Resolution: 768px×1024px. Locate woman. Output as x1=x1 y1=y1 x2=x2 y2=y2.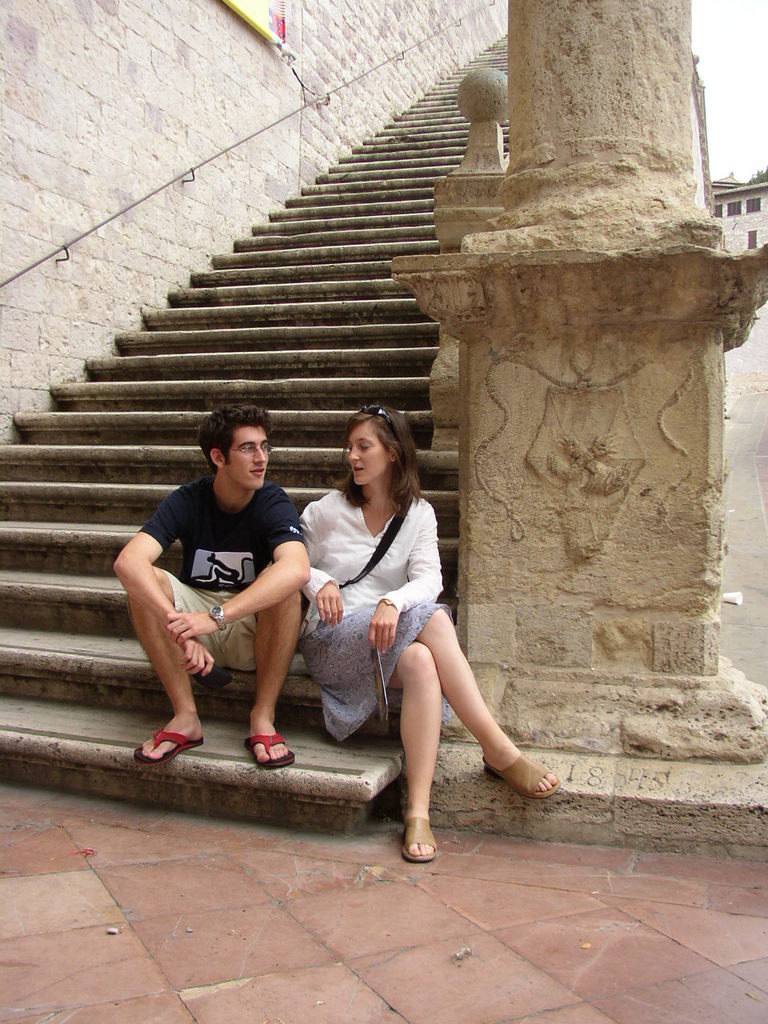
x1=311 y1=407 x2=516 y2=850.
